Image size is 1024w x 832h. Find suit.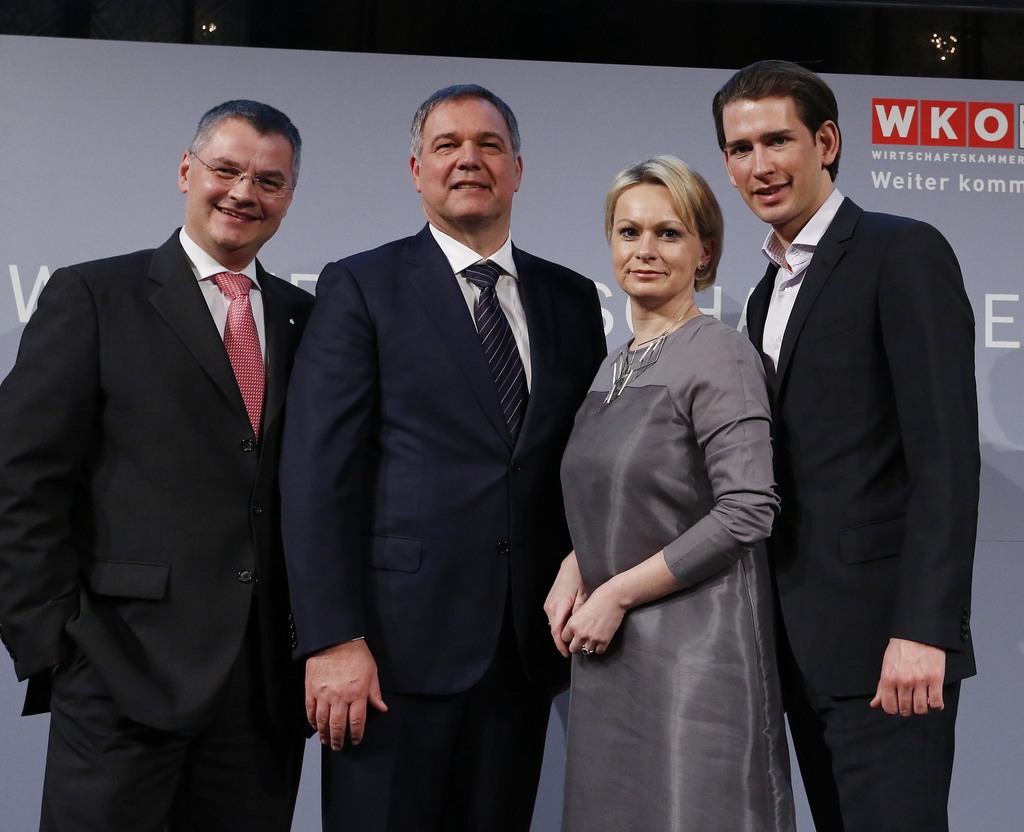
18, 92, 340, 819.
